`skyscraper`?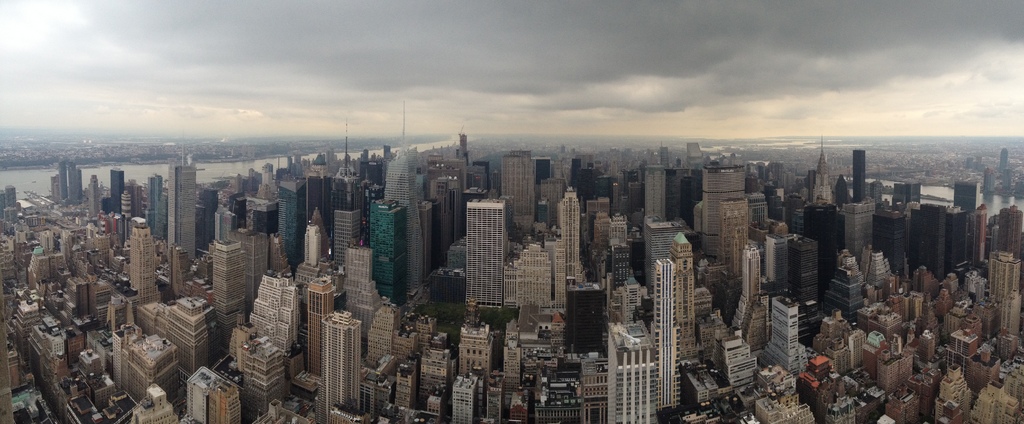
left=387, top=104, right=426, bottom=297
